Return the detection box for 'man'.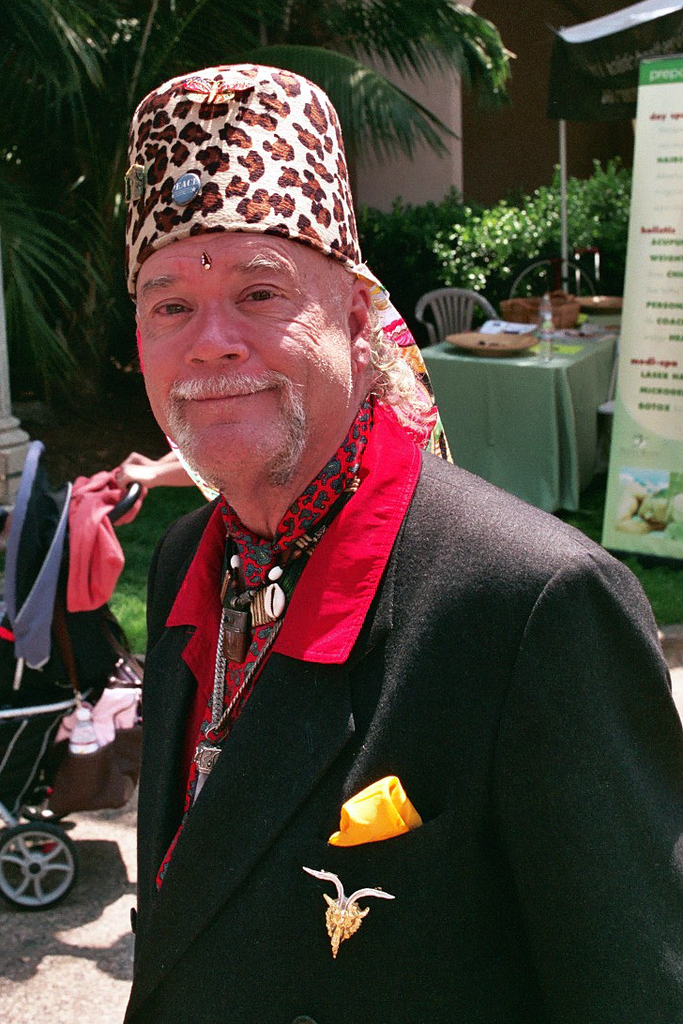
[119,61,682,1023].
